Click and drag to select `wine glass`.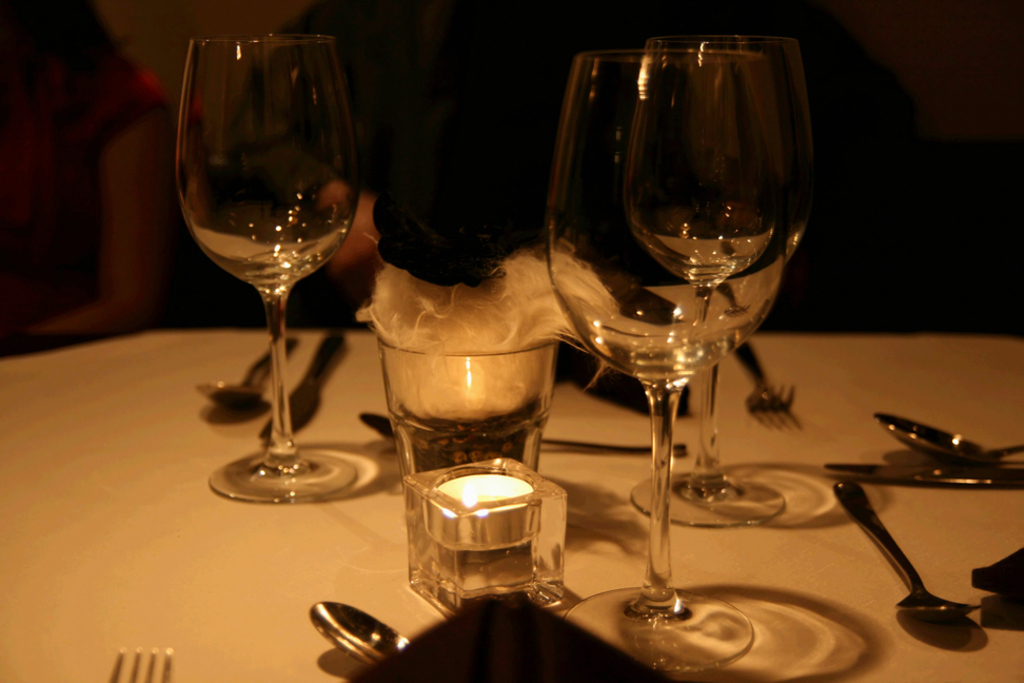
Selection: 624,31,805,523.
